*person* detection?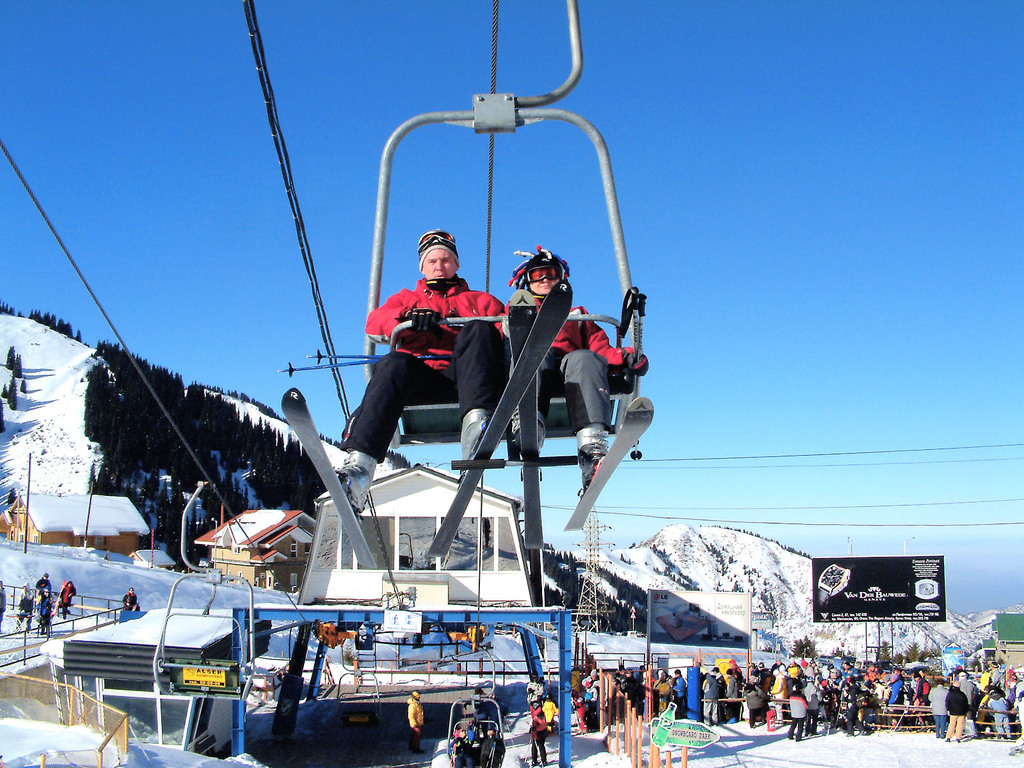
box(479, 724, 507, 767)
